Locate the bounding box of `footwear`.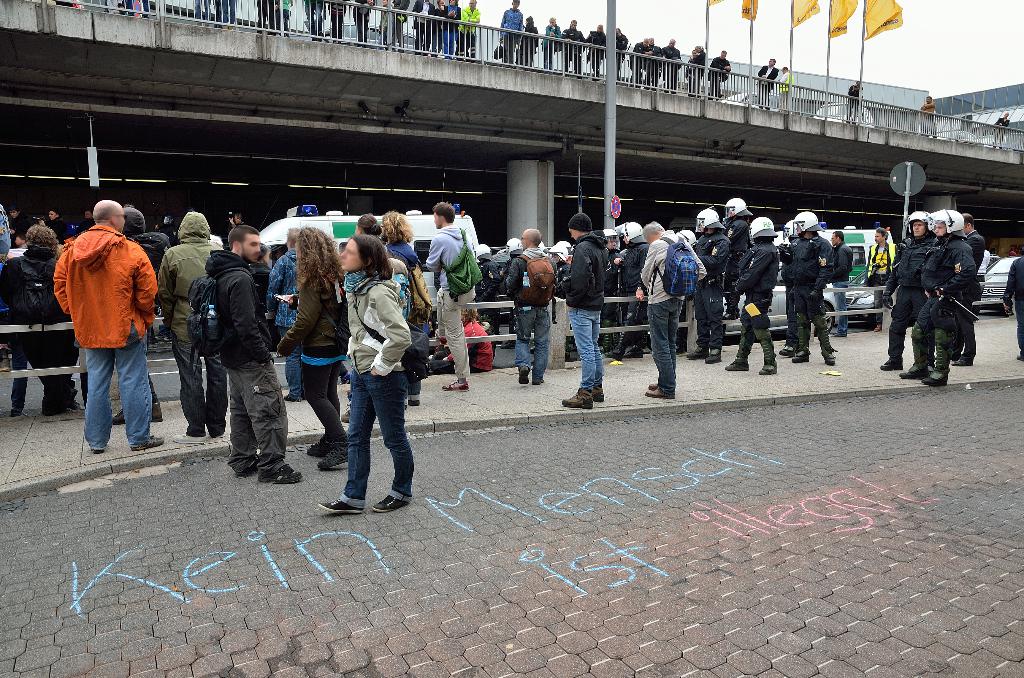
Bounding box: 593:385:607:401.
